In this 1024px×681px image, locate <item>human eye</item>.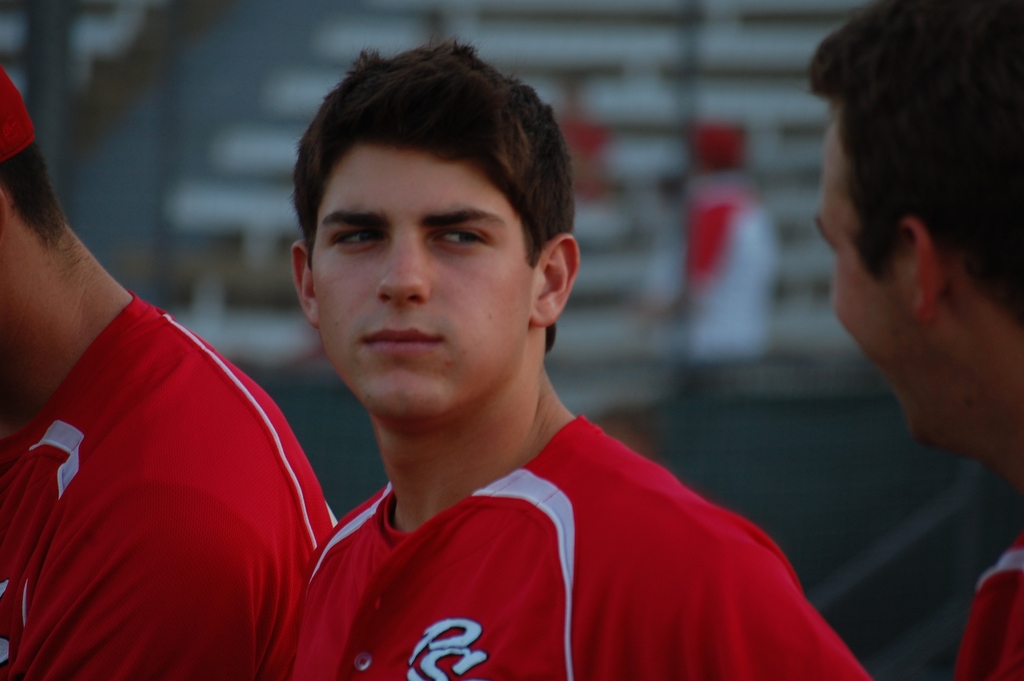
Bounding box: box(426, 224, 493, 253).
